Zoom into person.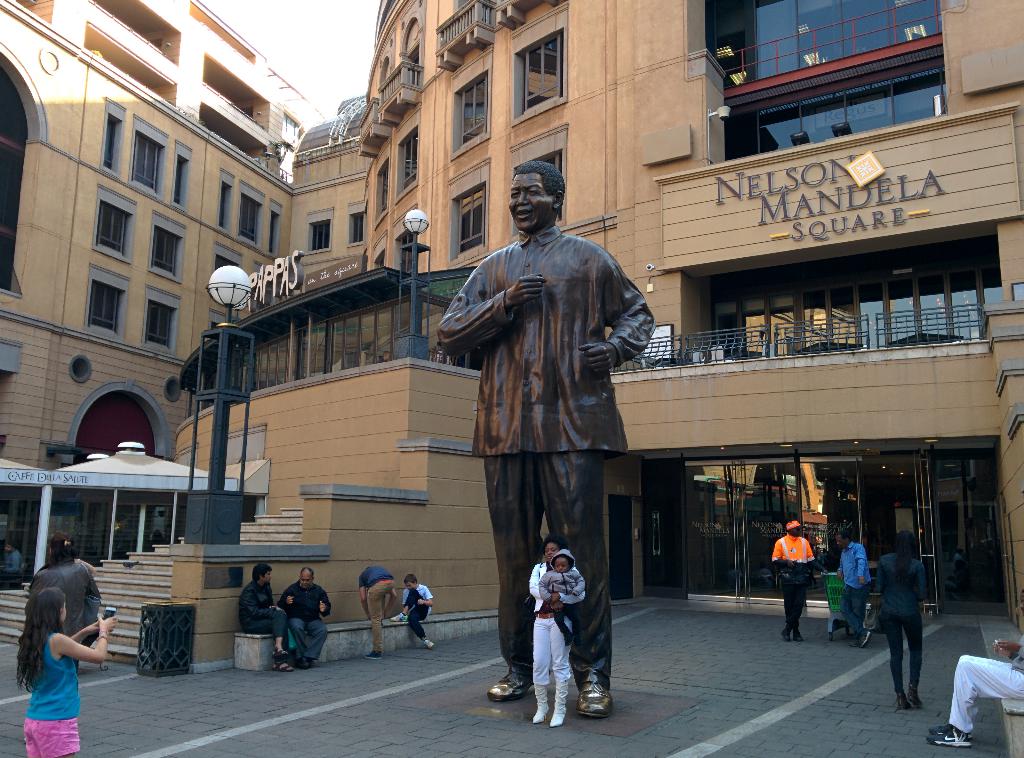
Zoom target: rect(358, 567, 396, 660).
